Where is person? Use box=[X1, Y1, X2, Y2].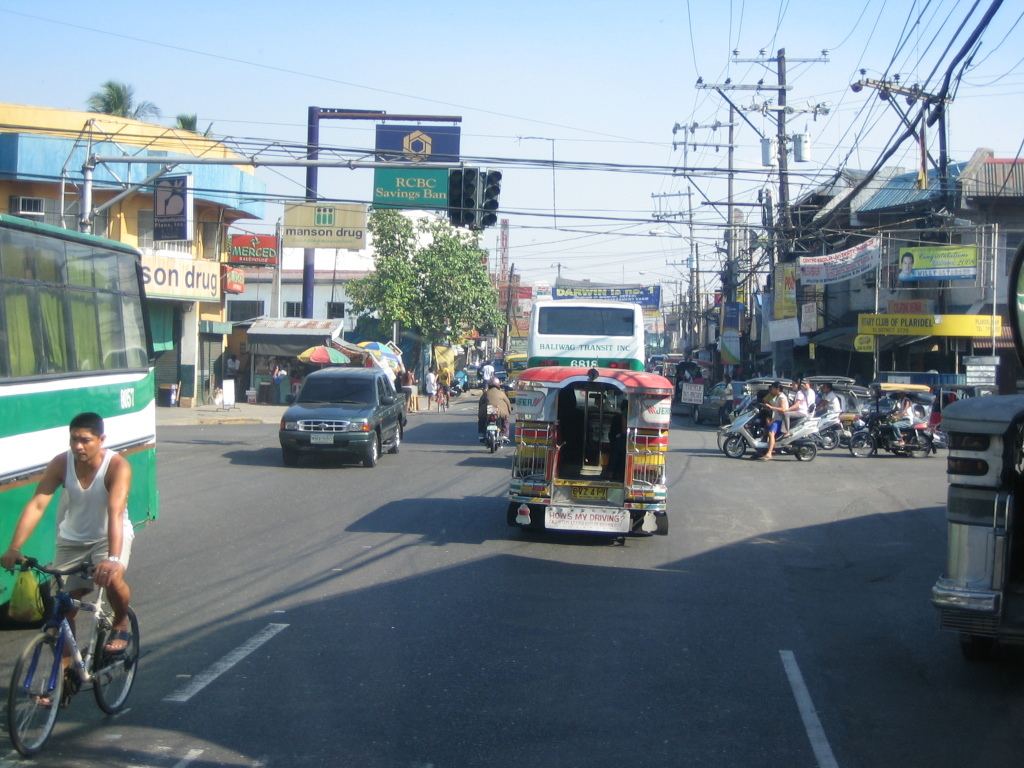
box=[888, 396, 923, 453].
